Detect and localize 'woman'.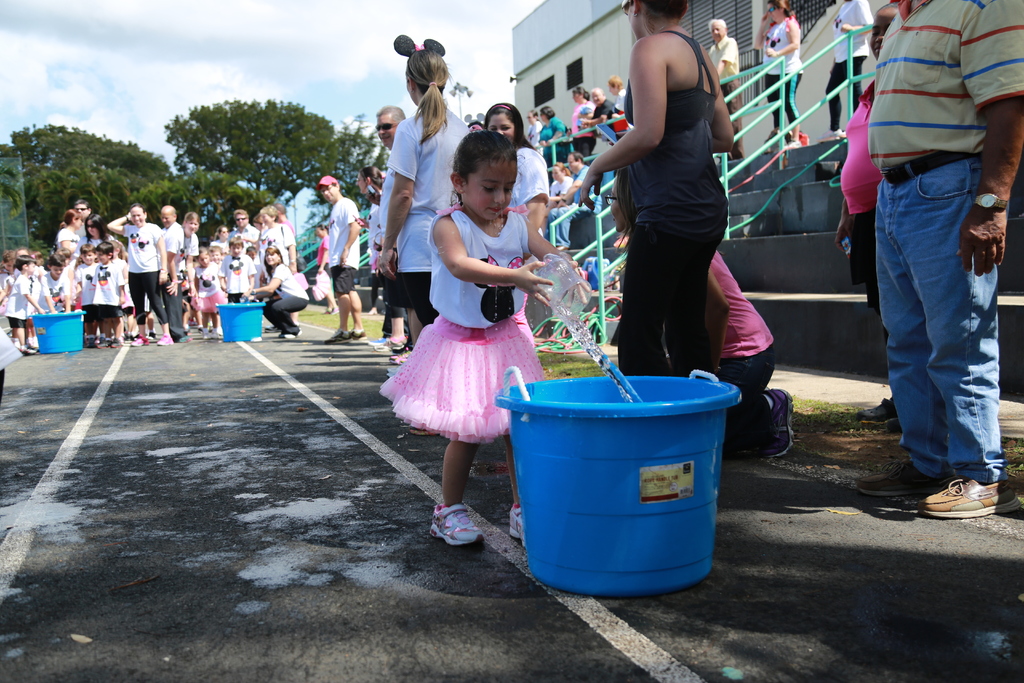
Localized at {"x1": 529, "y1": 108, "x2": 542, "y2": 147}.
